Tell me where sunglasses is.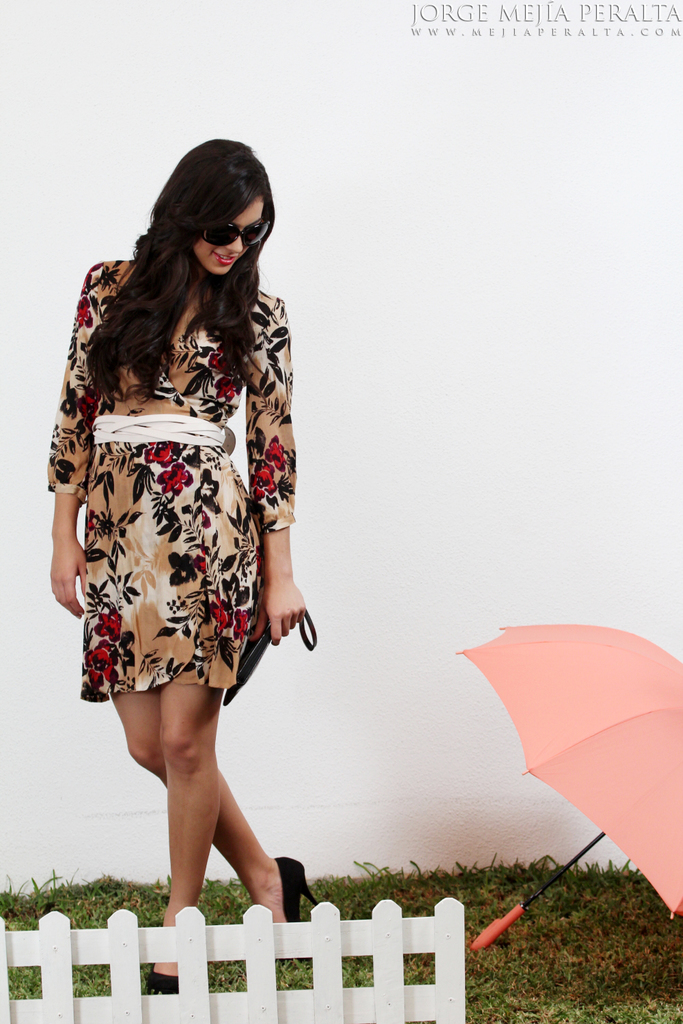
sunglasses is at (199,218,270,247).
